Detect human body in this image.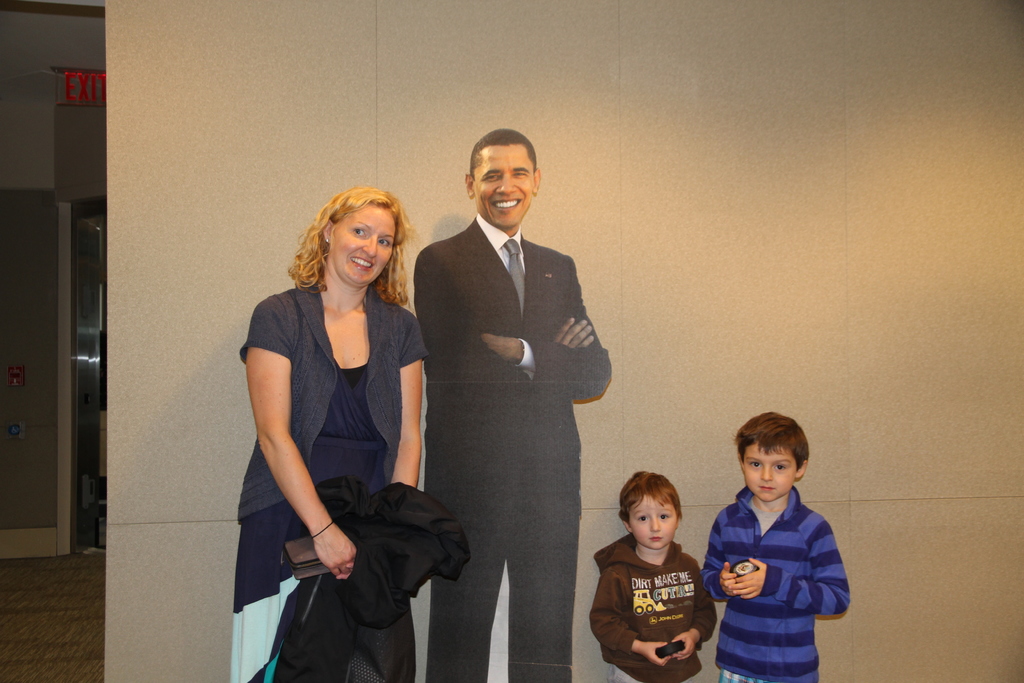
Detection: x1=236, y1=263, x2=451, y2=677.
